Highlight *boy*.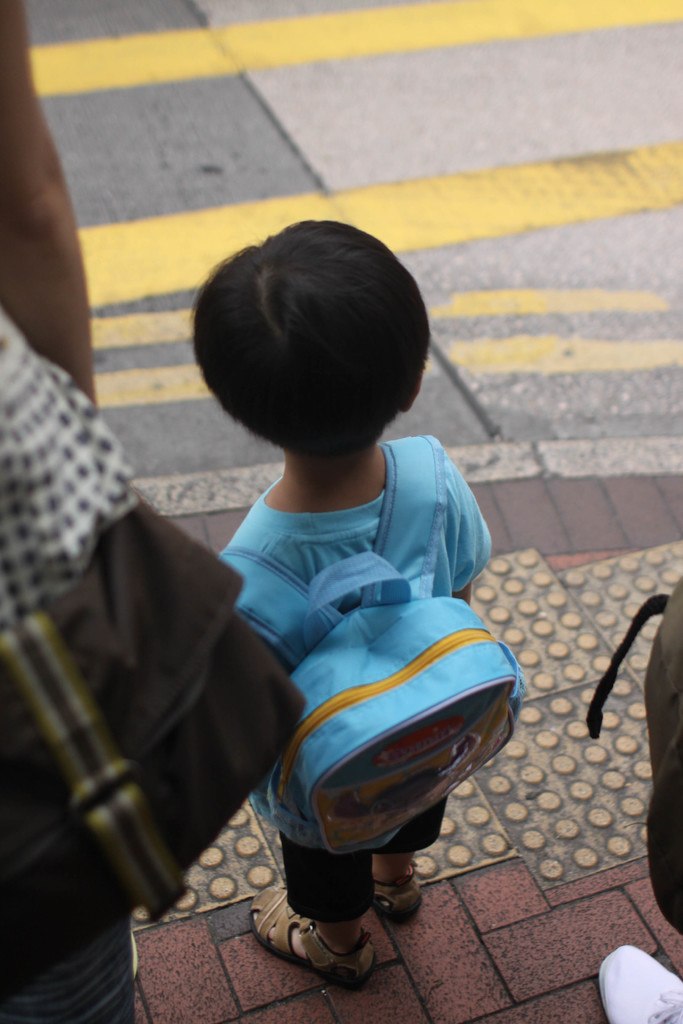
Highlighted region: [156,260,522,974].
